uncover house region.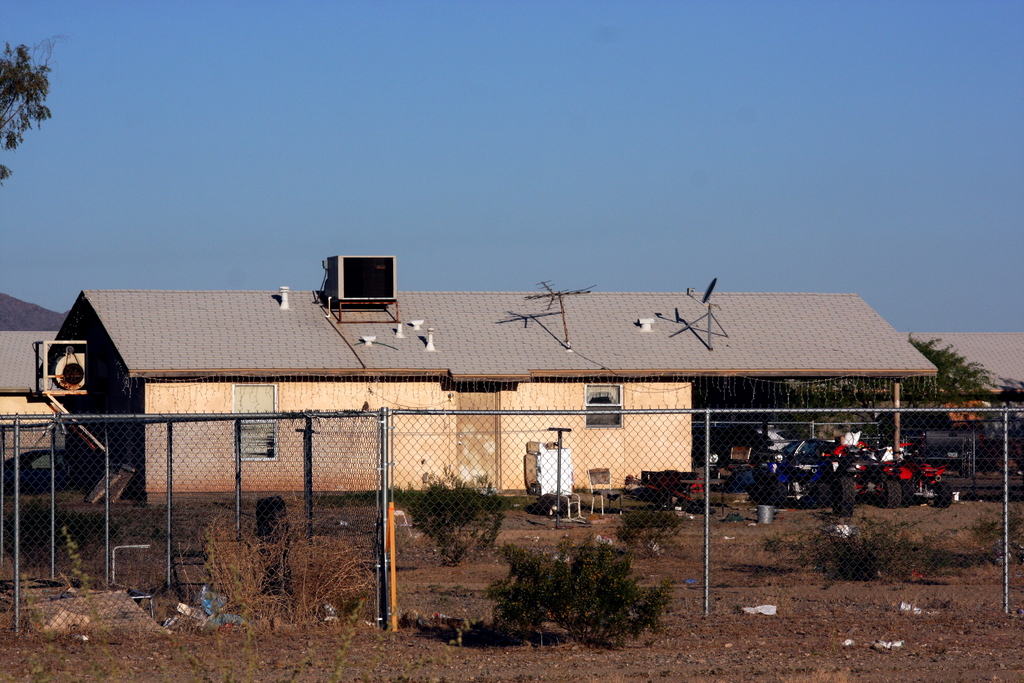
Uncovered: 20:254:935:507.
